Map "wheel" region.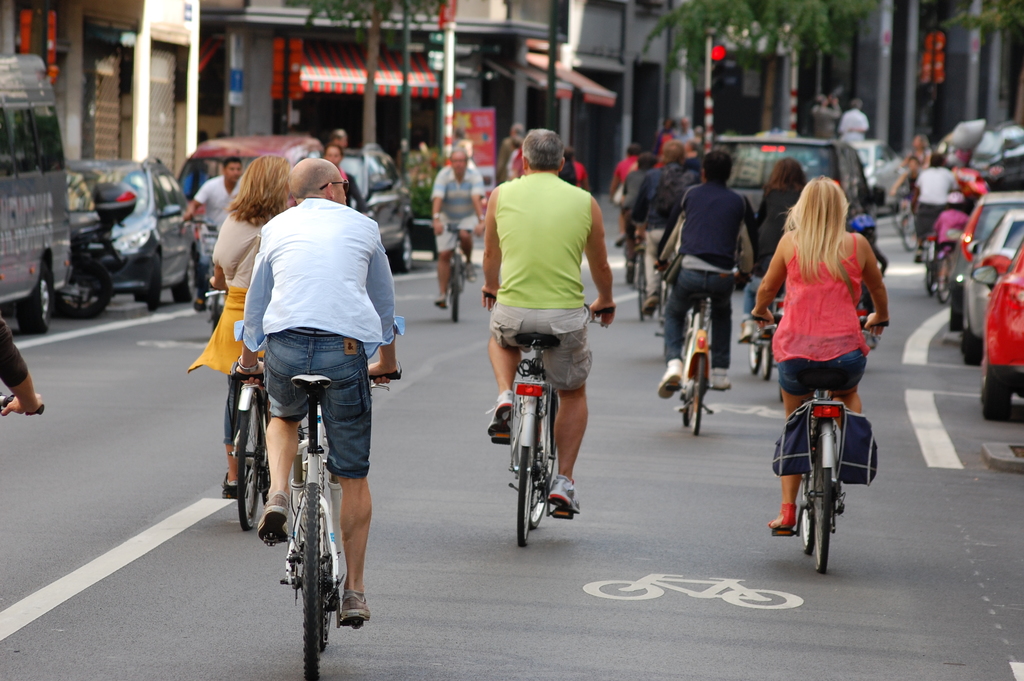
Mapped to 55:263:111:315.
